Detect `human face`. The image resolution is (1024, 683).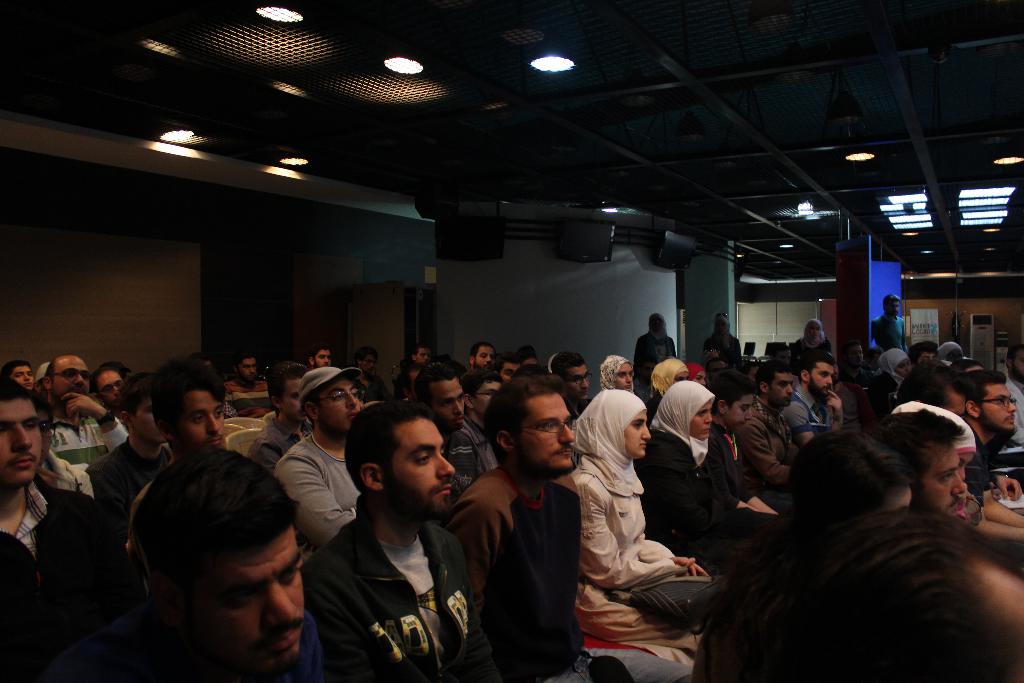
box(388, 425, 454, 516).
